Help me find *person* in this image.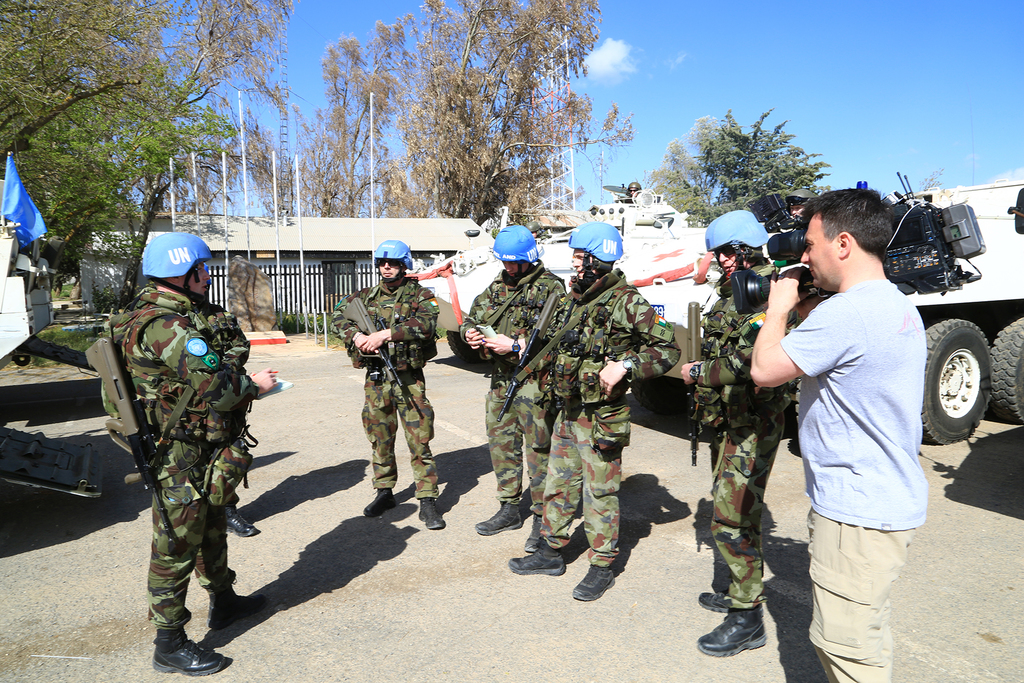
Found it: bbox(90, 223, 256, 680).
